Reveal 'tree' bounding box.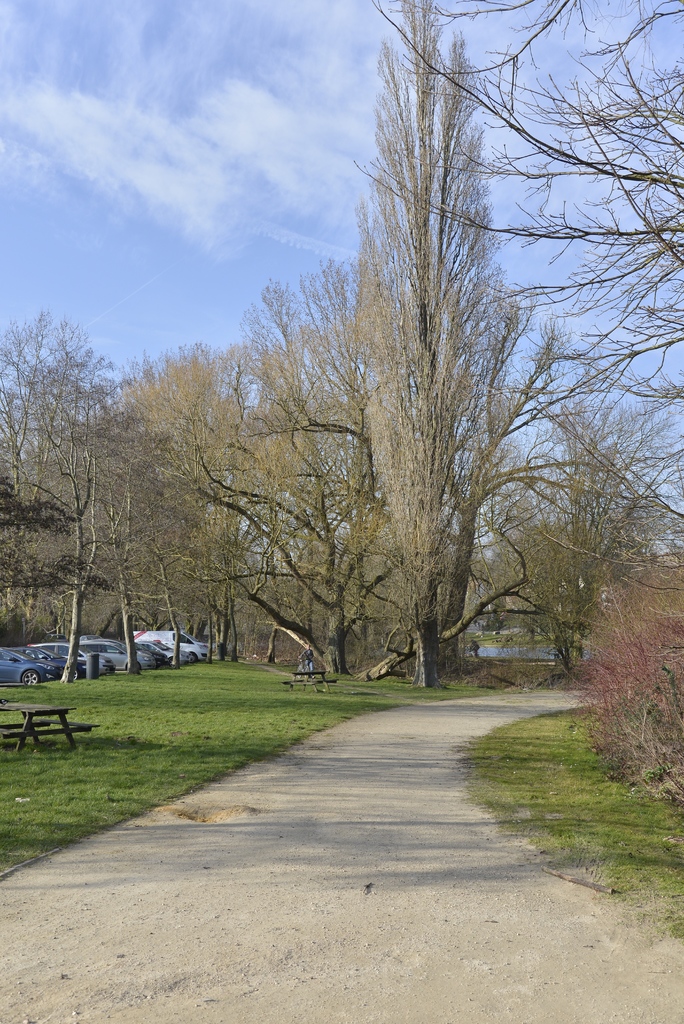
Revealed: select_region(0, 305, 153, 689).
